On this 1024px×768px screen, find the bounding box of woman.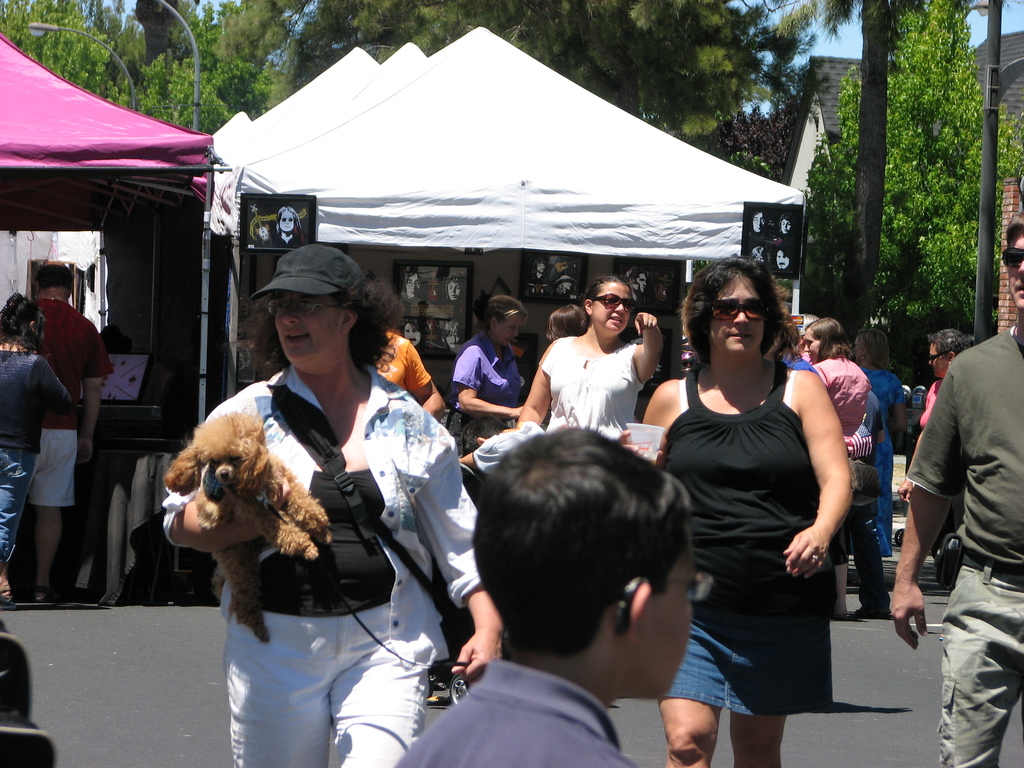
Bounding box: [x1=337, y1=288, x2=465, y2=431].
